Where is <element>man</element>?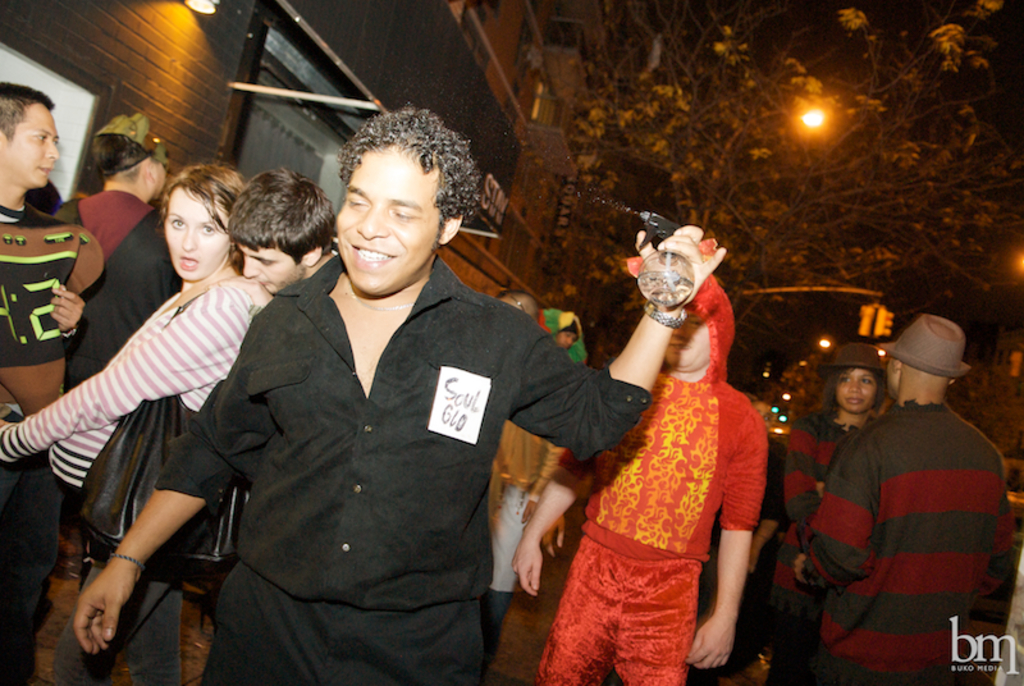
0 91 97 685.
